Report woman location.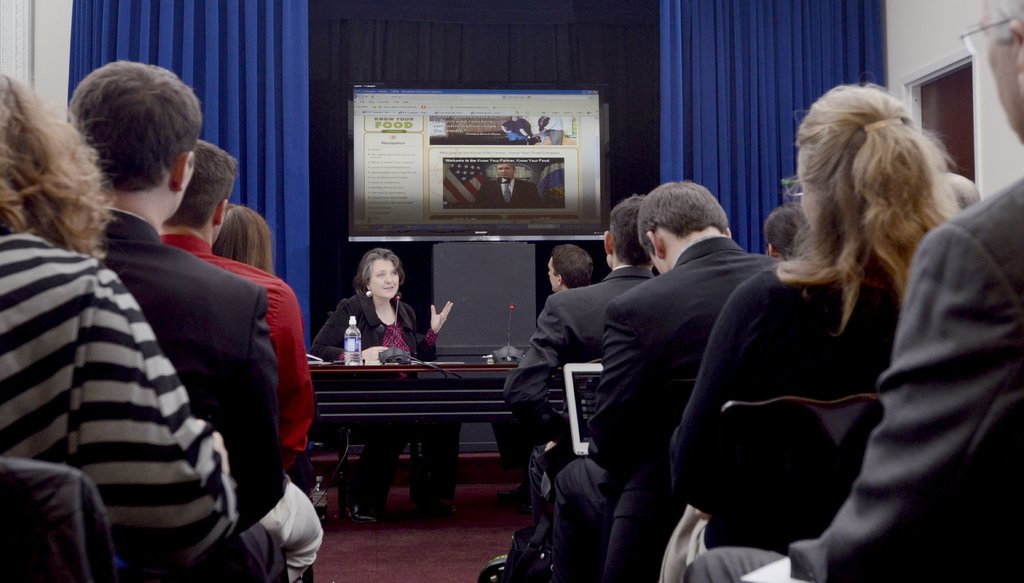
Report: 613 101 957 580.
